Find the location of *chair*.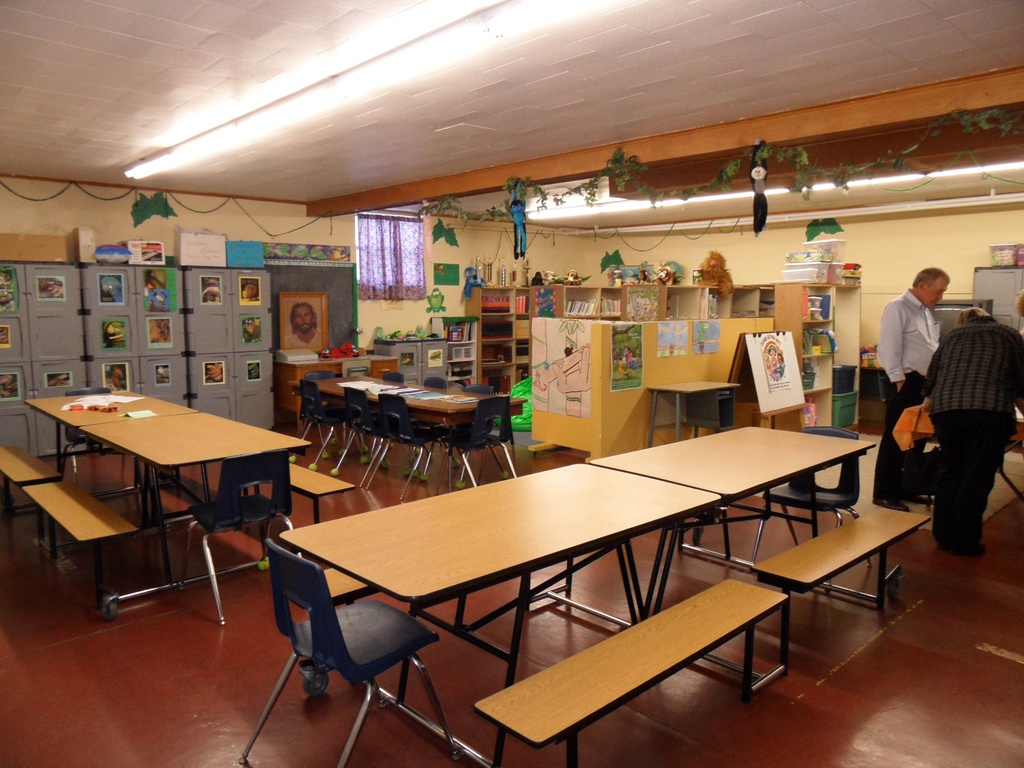
Location: BBox(447, 396, 520, 486).
